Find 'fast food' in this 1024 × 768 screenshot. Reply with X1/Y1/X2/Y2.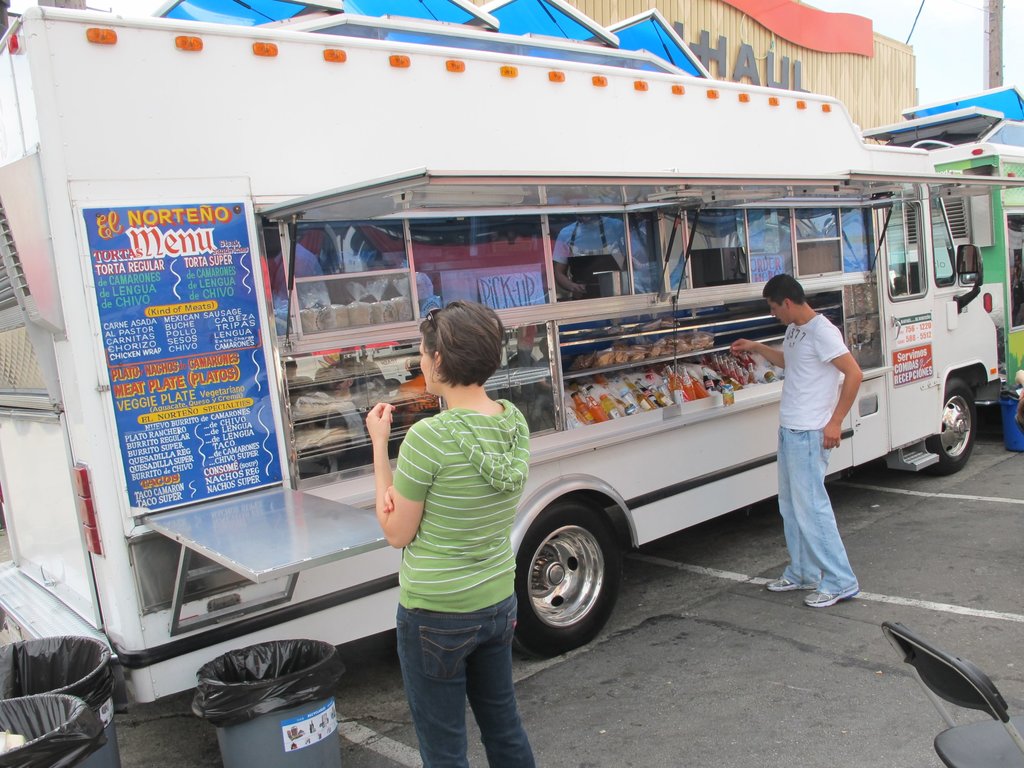
572/353/594/377.
